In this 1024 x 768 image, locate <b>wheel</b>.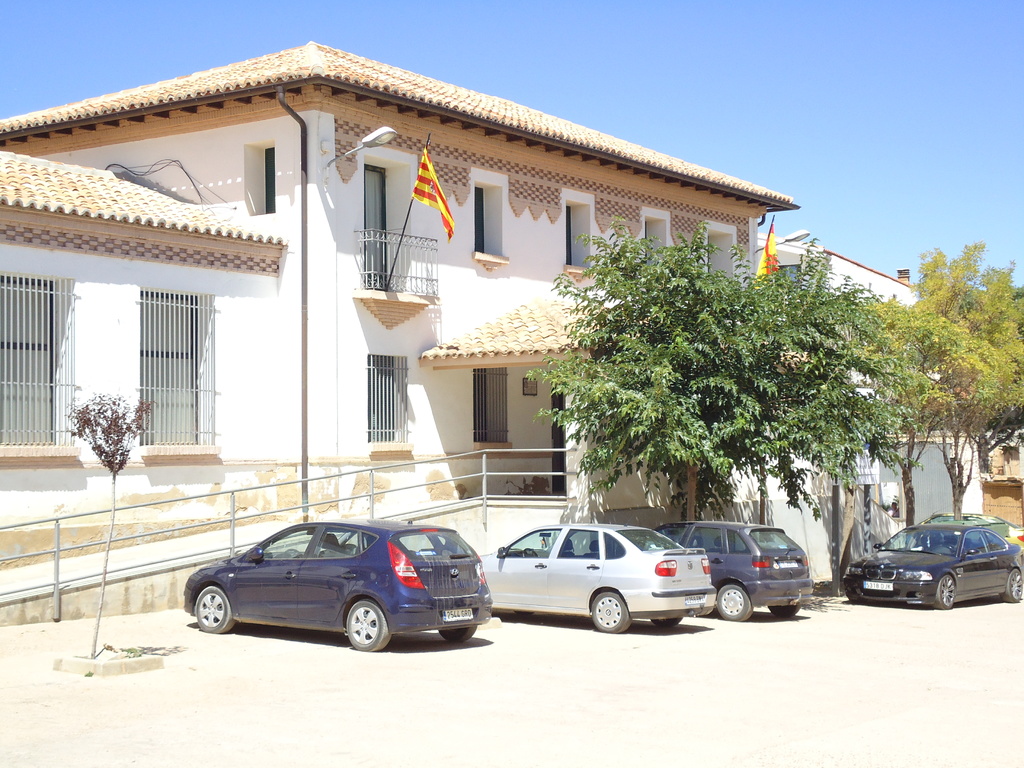
Bounding box: 934 577 955 606.
